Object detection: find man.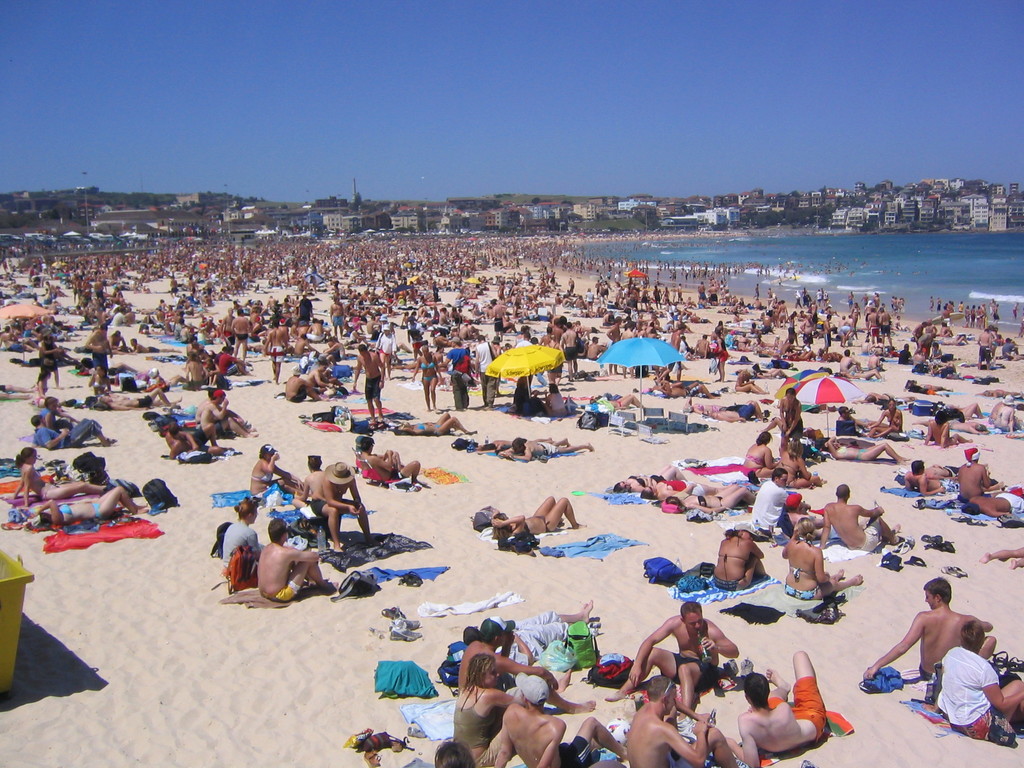
locate(266, 318, 292, 385).
